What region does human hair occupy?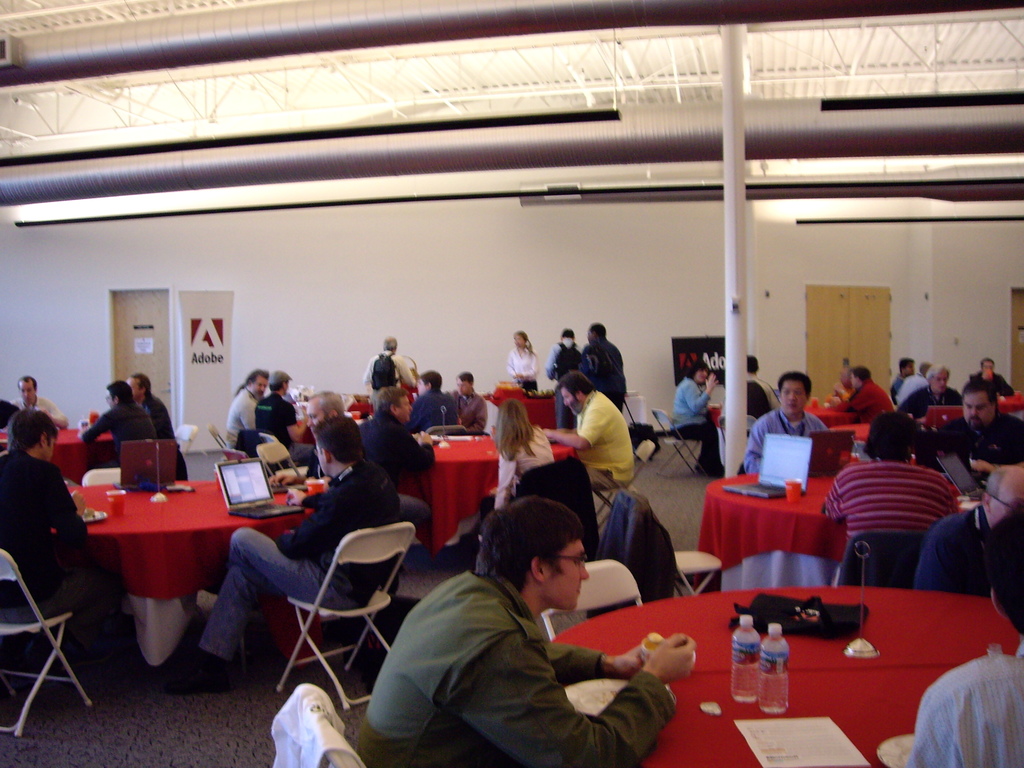
[685,359,710,387].
